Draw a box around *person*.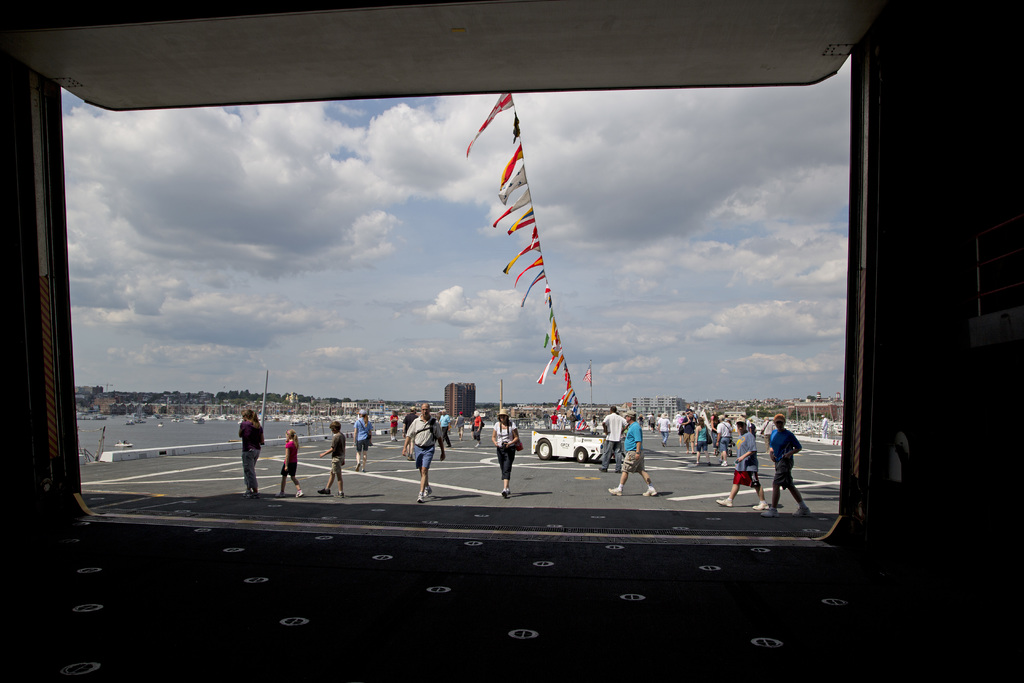
658/411/671/444.
